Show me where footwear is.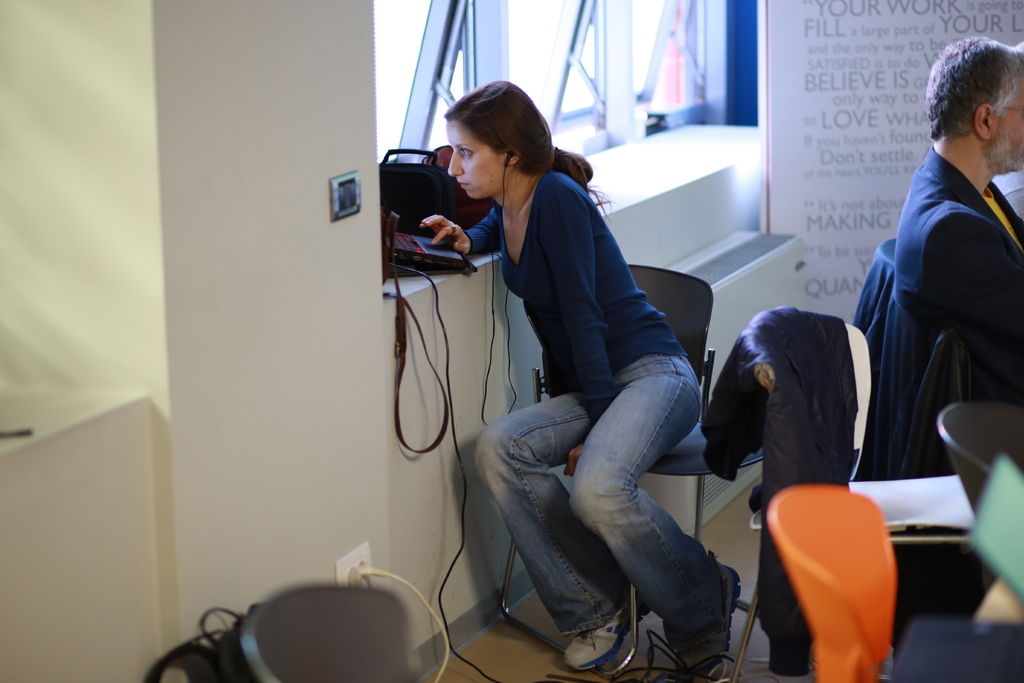
footwear is at region(673, 566, 744, 677).
